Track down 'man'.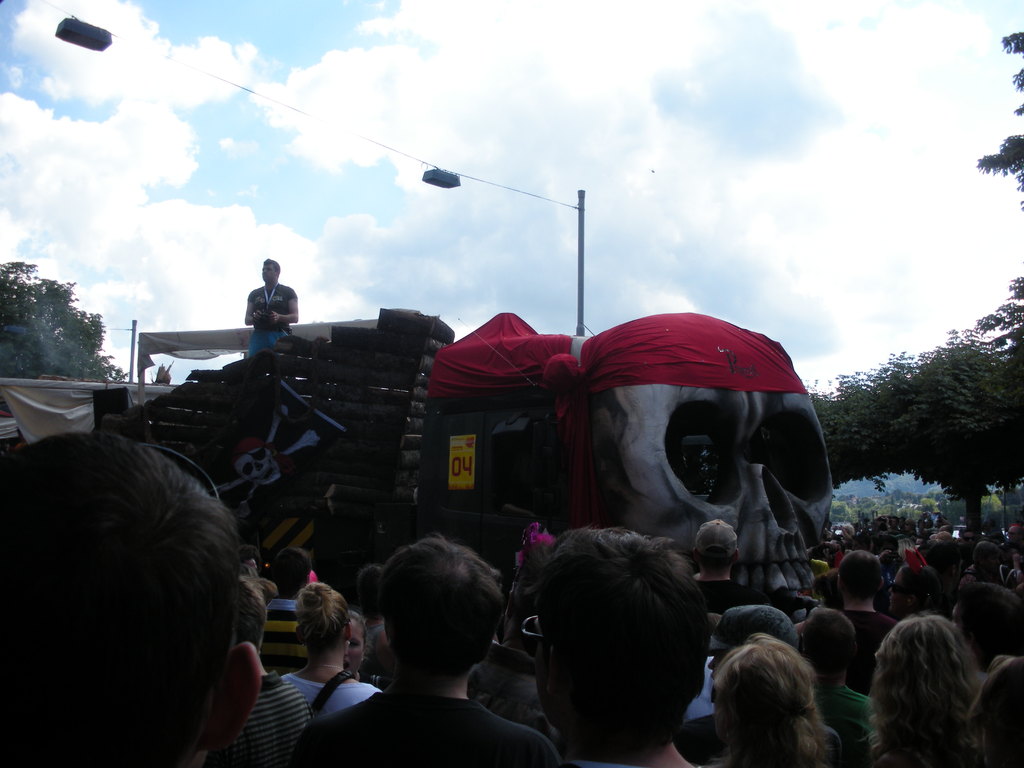
Tracked to [x1=1000, y1=526, x2=1023, y2=573].
